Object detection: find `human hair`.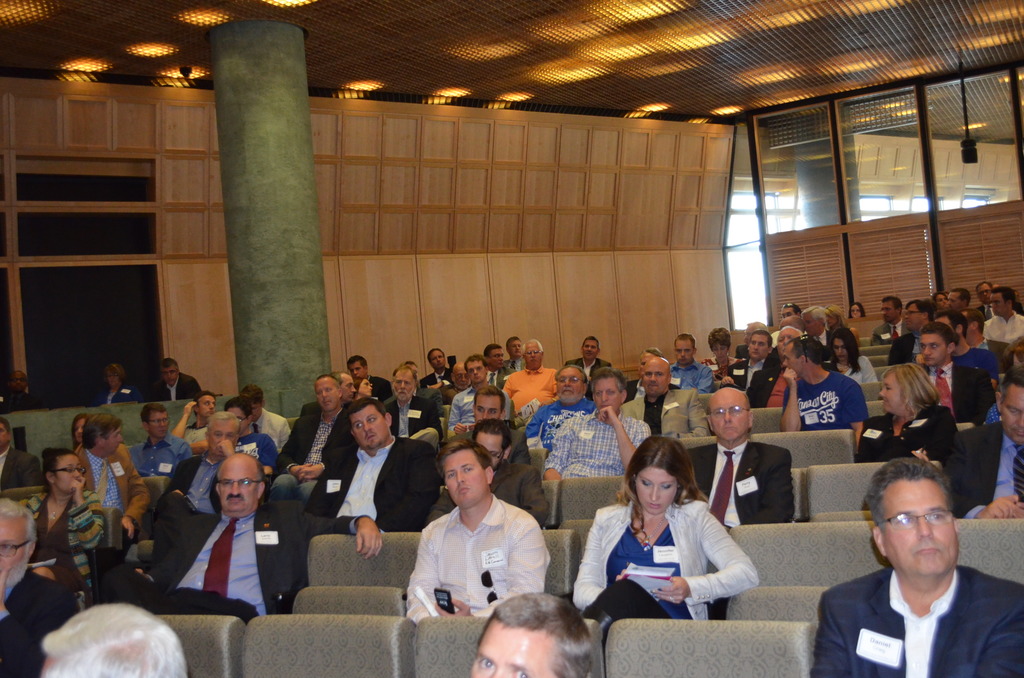
<region>618, 437, 706, 530</region>.
